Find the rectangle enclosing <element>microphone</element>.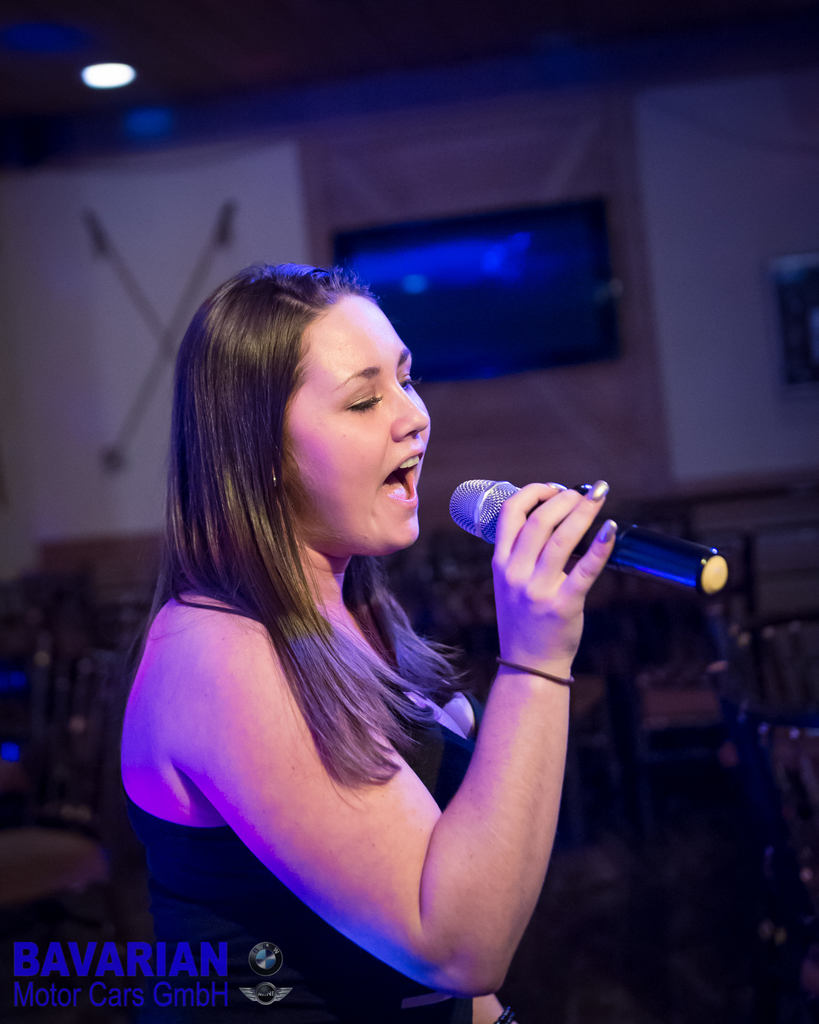
locate(445, 467, 727, 598).
